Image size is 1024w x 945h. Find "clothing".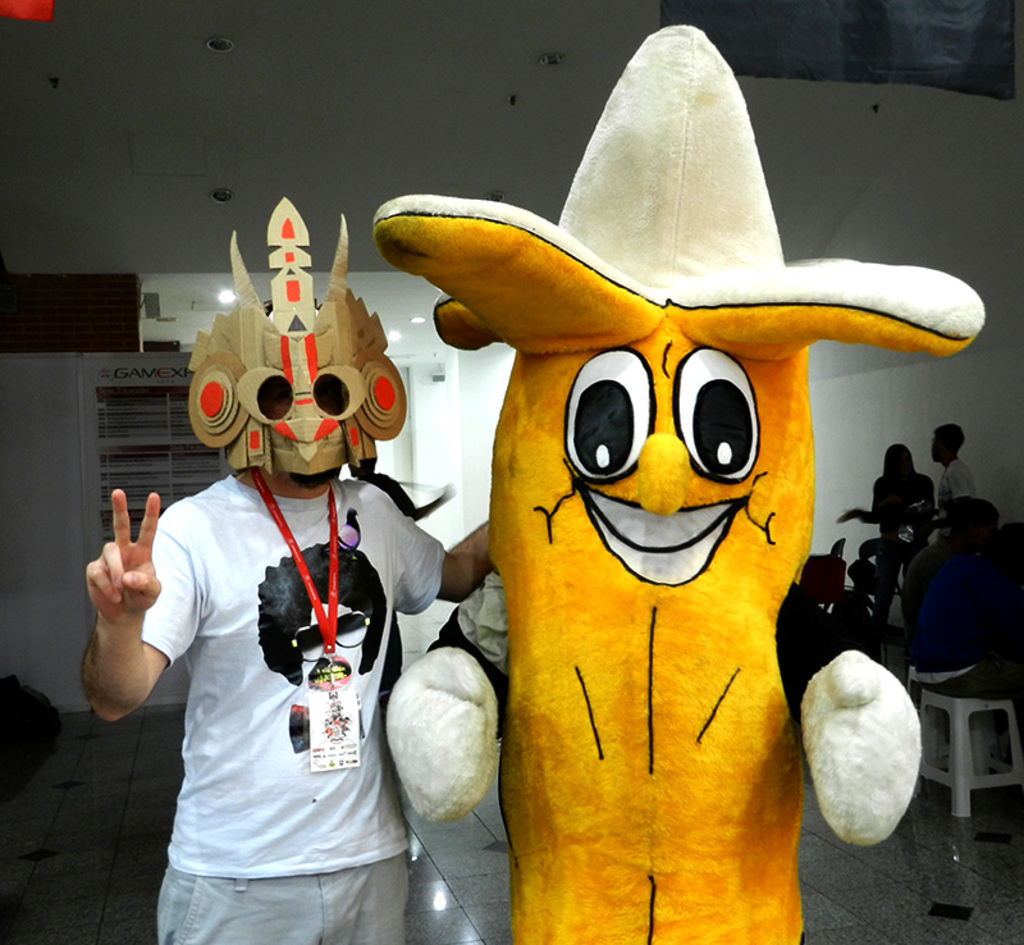
[773,590,854,698].
